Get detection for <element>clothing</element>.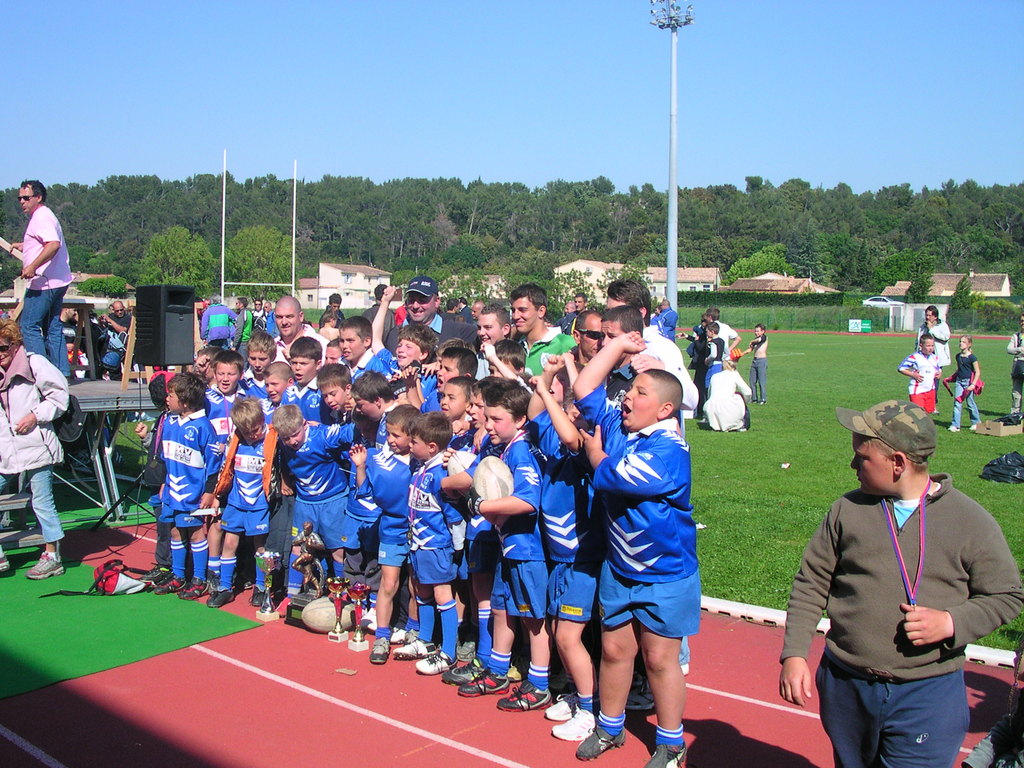
Detection: {"x1": 382, "y1": 309, "x2": 475, "y2": 345}.
